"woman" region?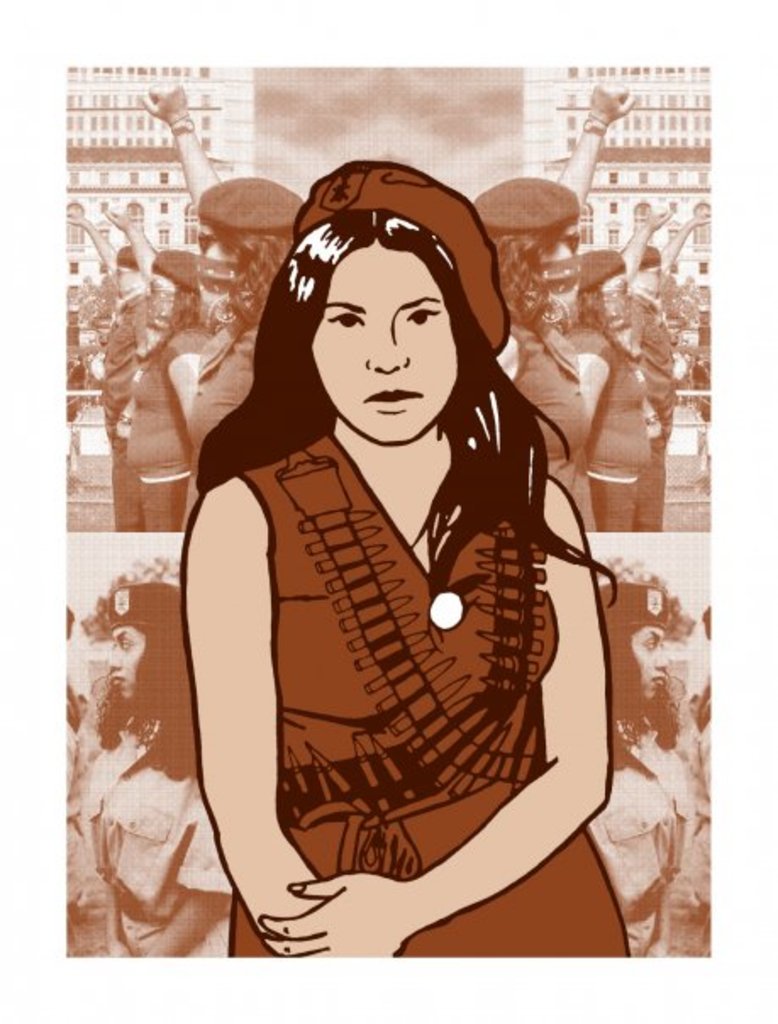
x1=566, y1=200, x2=668, y2=527
